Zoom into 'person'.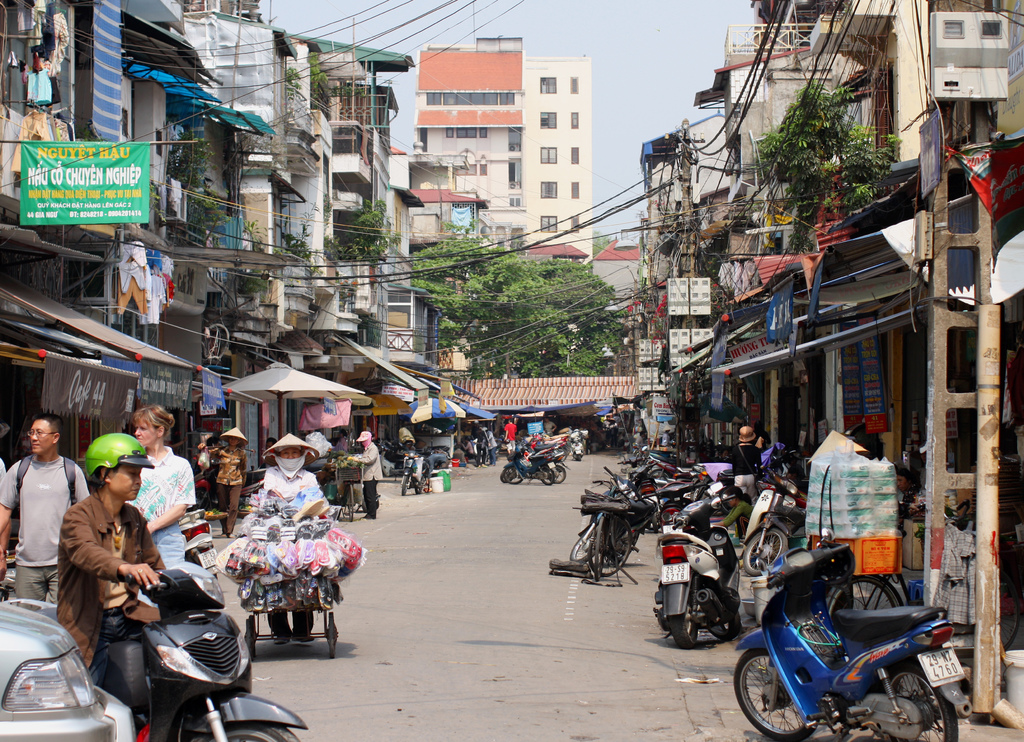
Zoom target: l=732, t=424, r=764, b=504.
